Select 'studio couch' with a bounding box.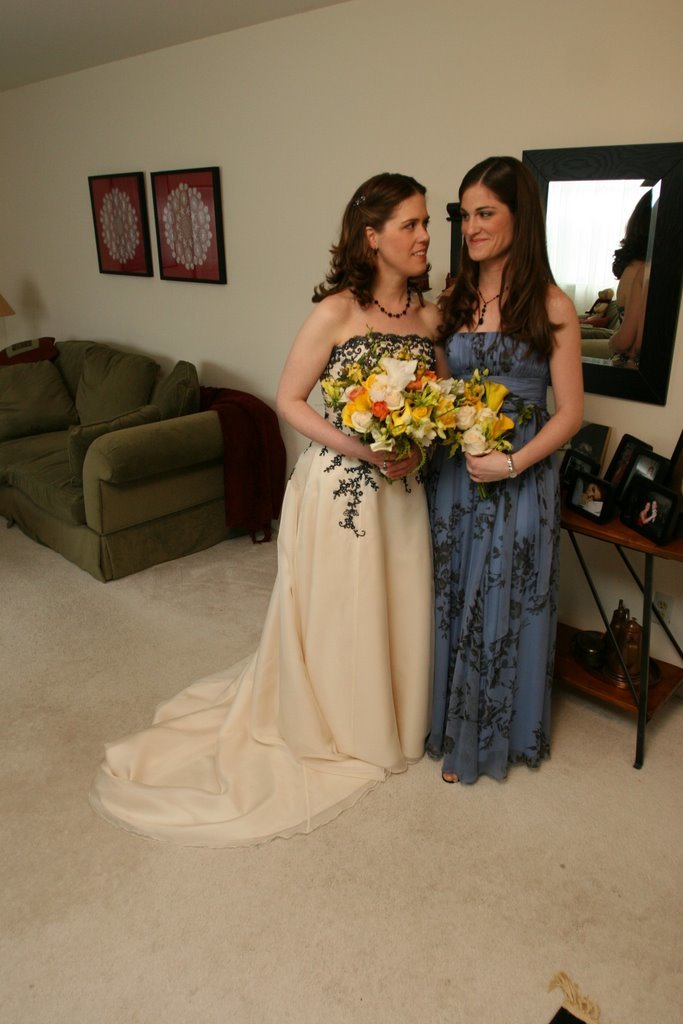
crop(7, 329, 239, 572).
